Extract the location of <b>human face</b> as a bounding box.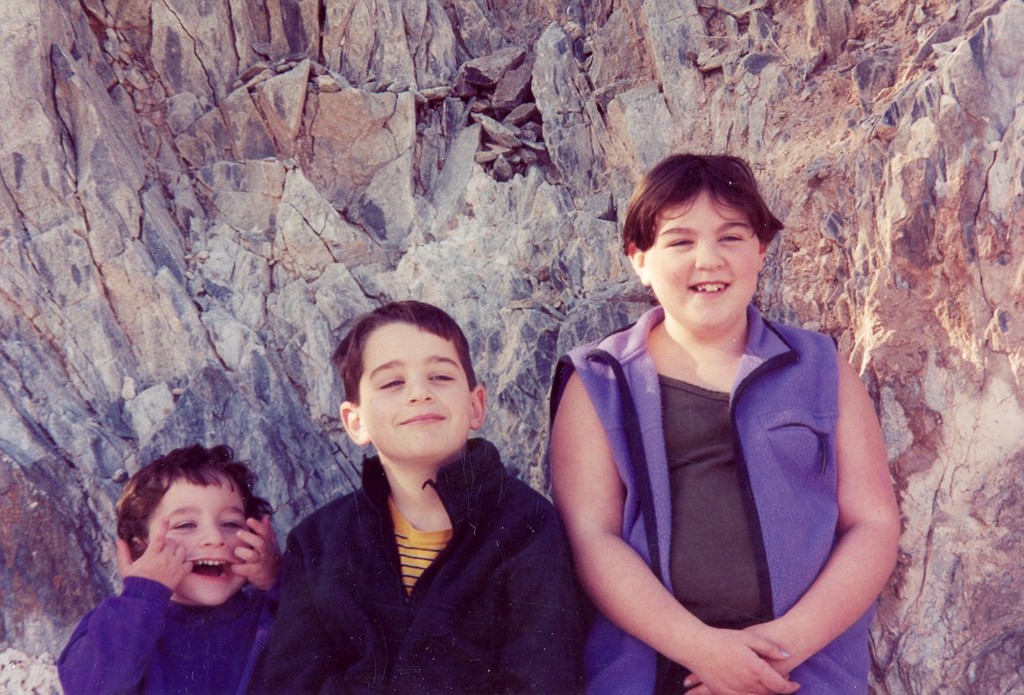
detection(646, 194, 758, 327).
